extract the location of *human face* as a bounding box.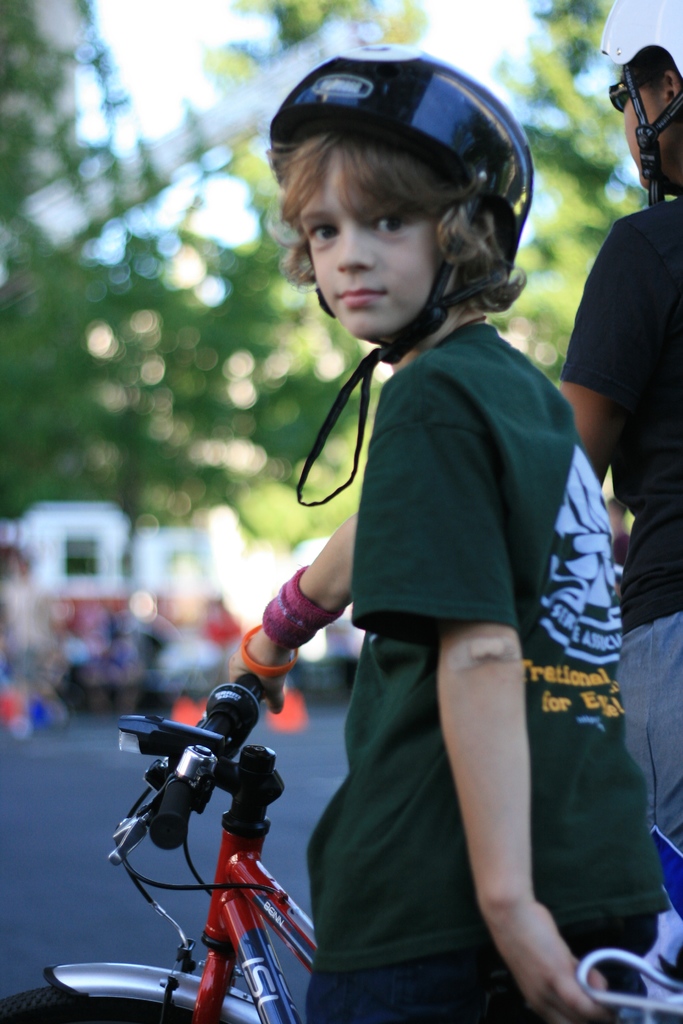
[x1=622, y1=78, x2=671, y2=187].
